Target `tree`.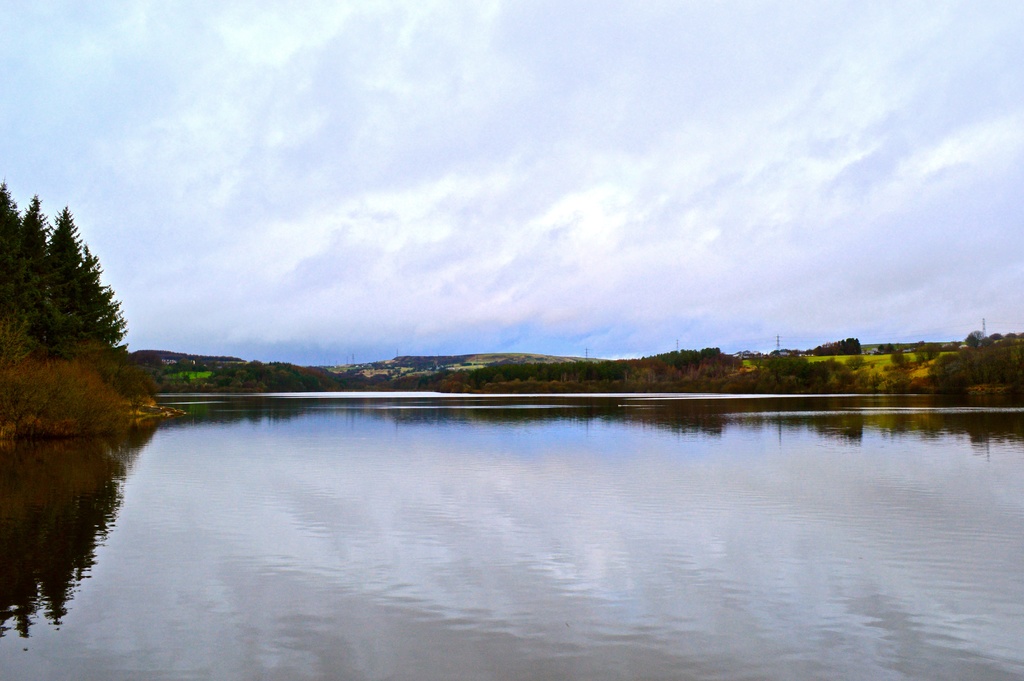
Target region: rect(457, 371, 484, 384).
